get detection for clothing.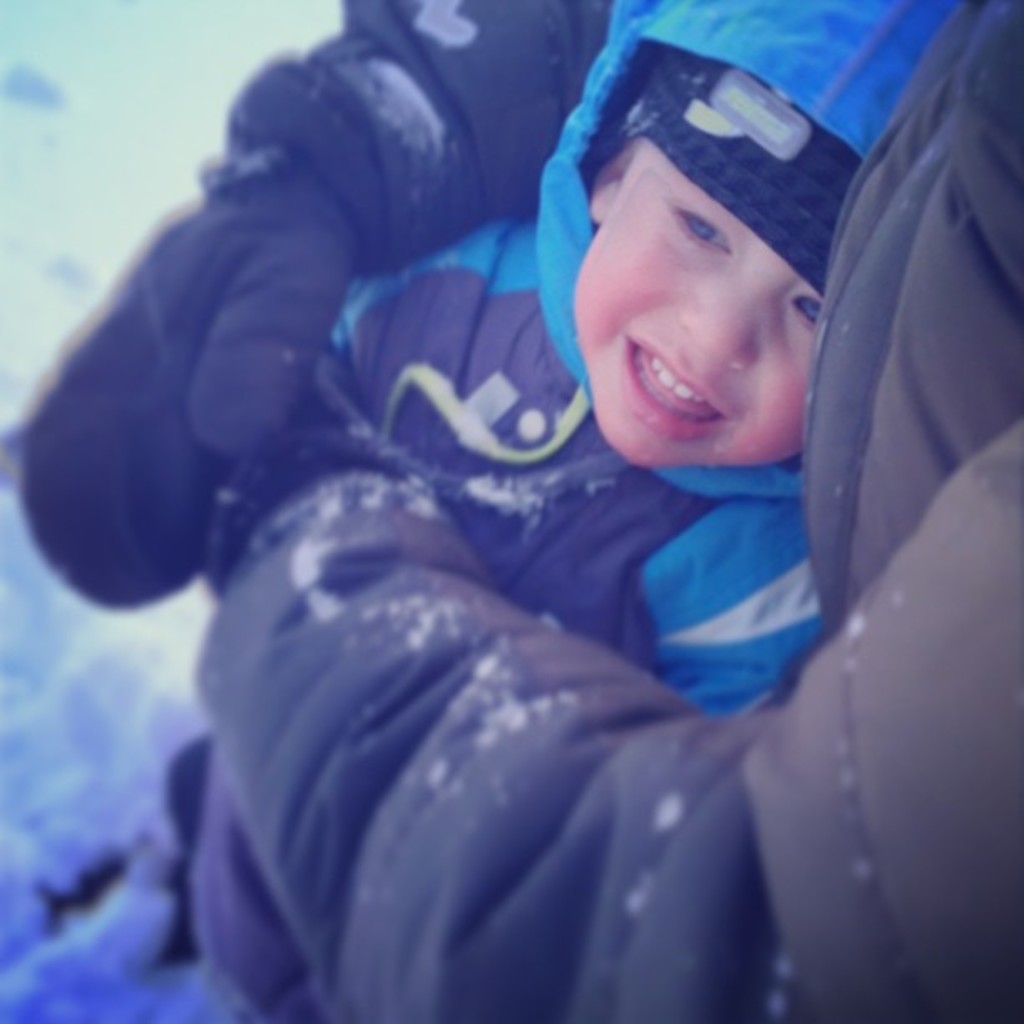
Detection: x1=27, y1=0, x2=1022, y2=1022.
